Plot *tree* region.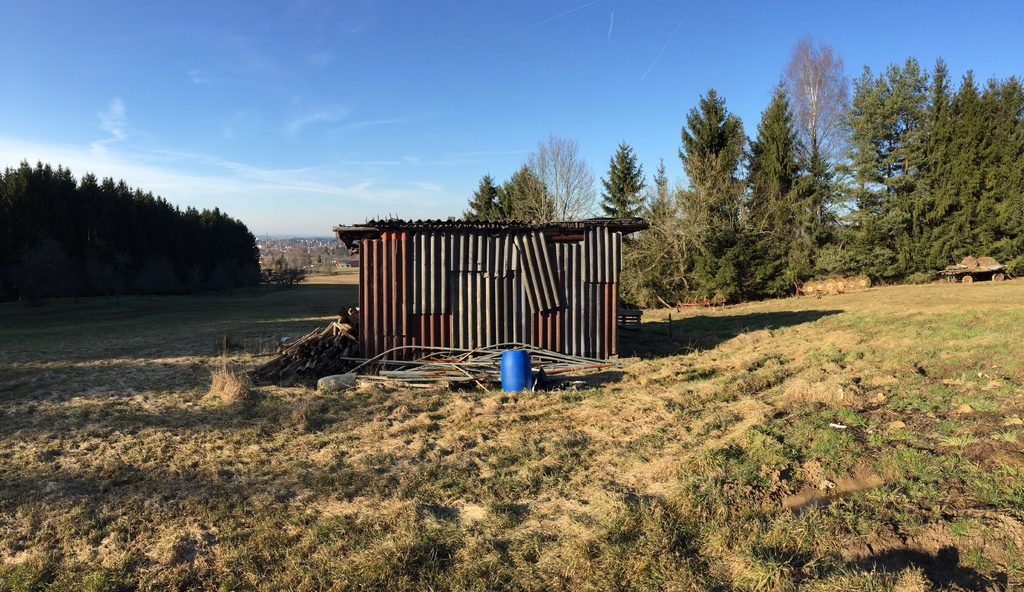
Plotted at box=[0, 151, 285, 324].
